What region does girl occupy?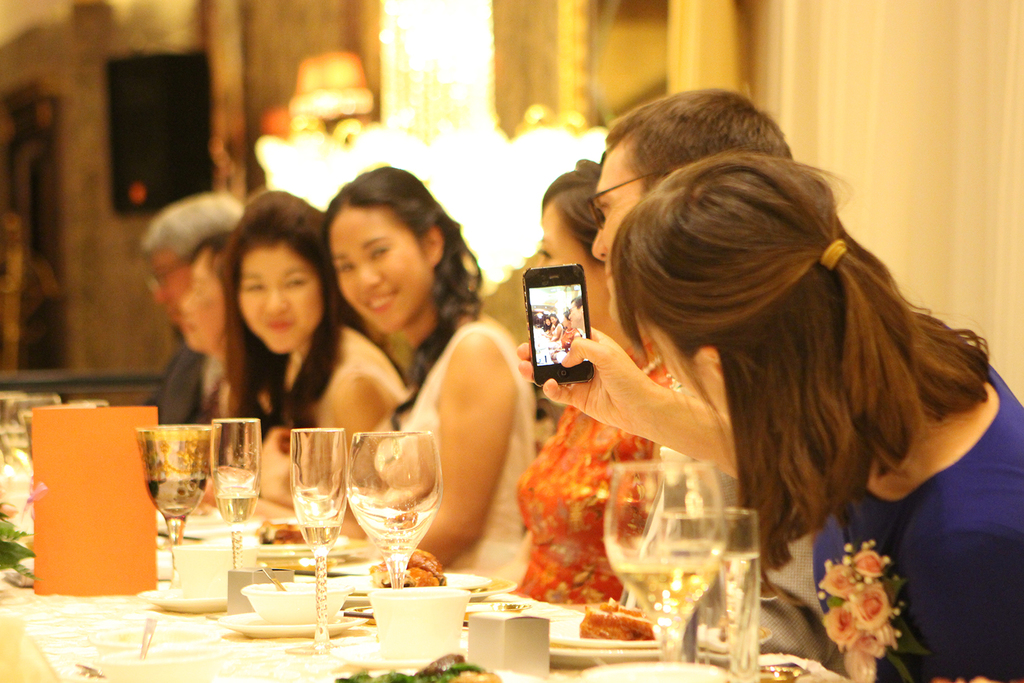
<bbox>516, 157, 676, 605</bbox>.
